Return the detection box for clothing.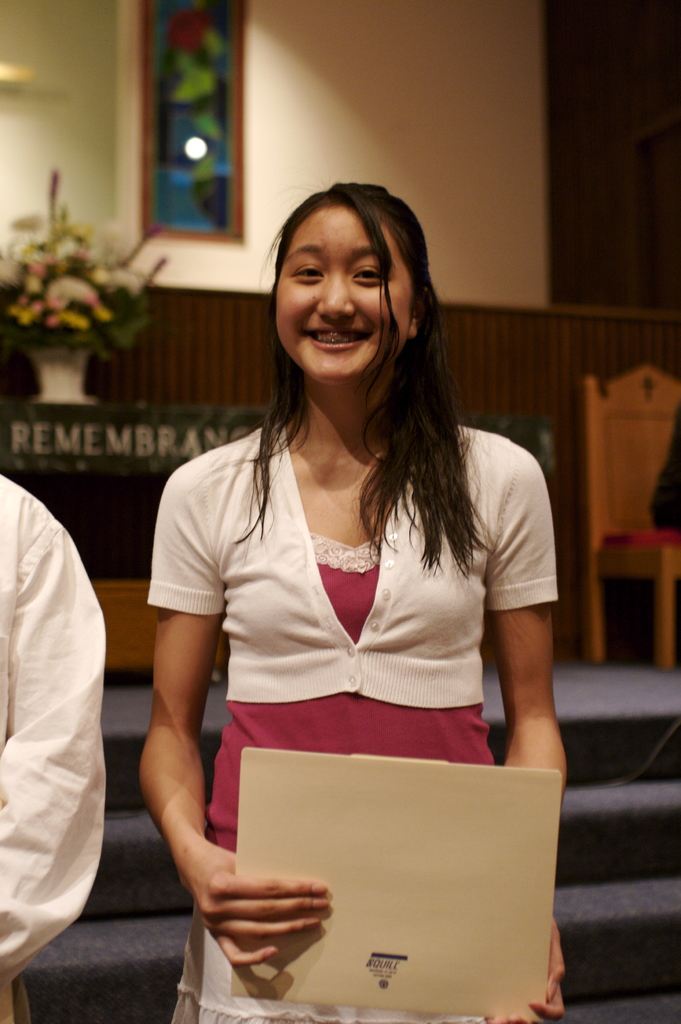
145/419/556/1023.
